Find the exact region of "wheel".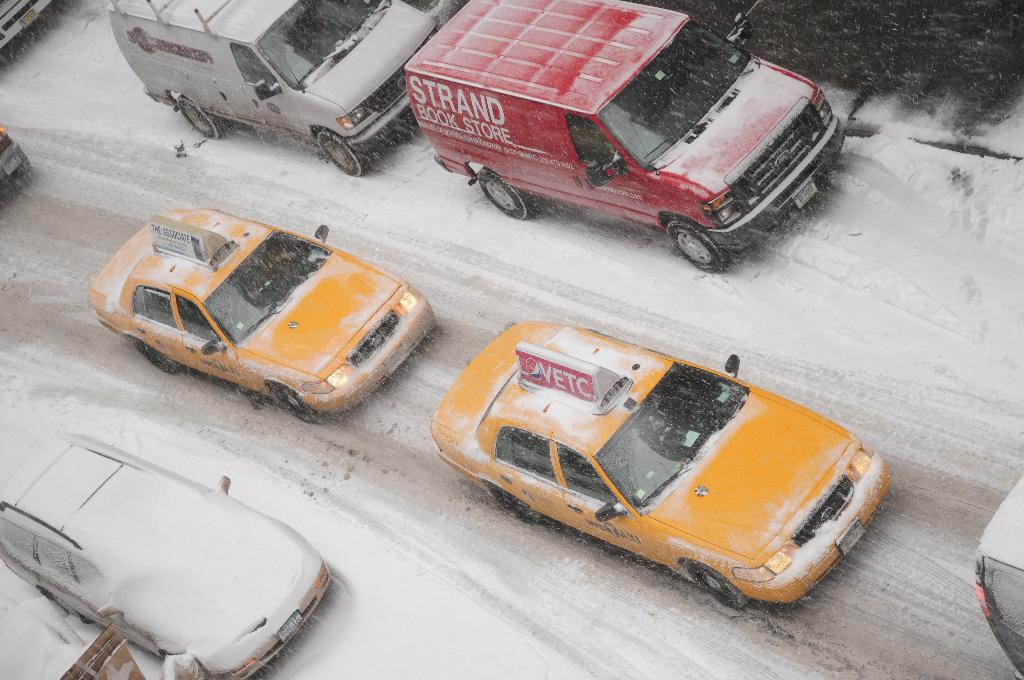
Exact region: <box>177,91,221,139</box>.
